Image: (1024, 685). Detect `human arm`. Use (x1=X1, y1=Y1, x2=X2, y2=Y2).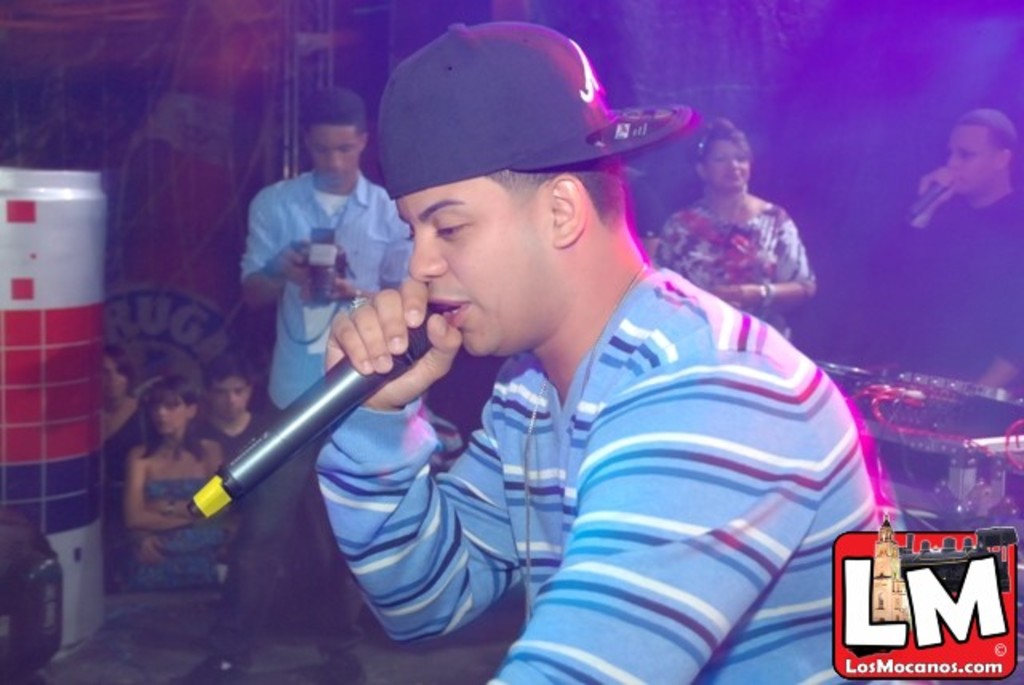
(x1=493, y1=354, x2=826, y2=683).
